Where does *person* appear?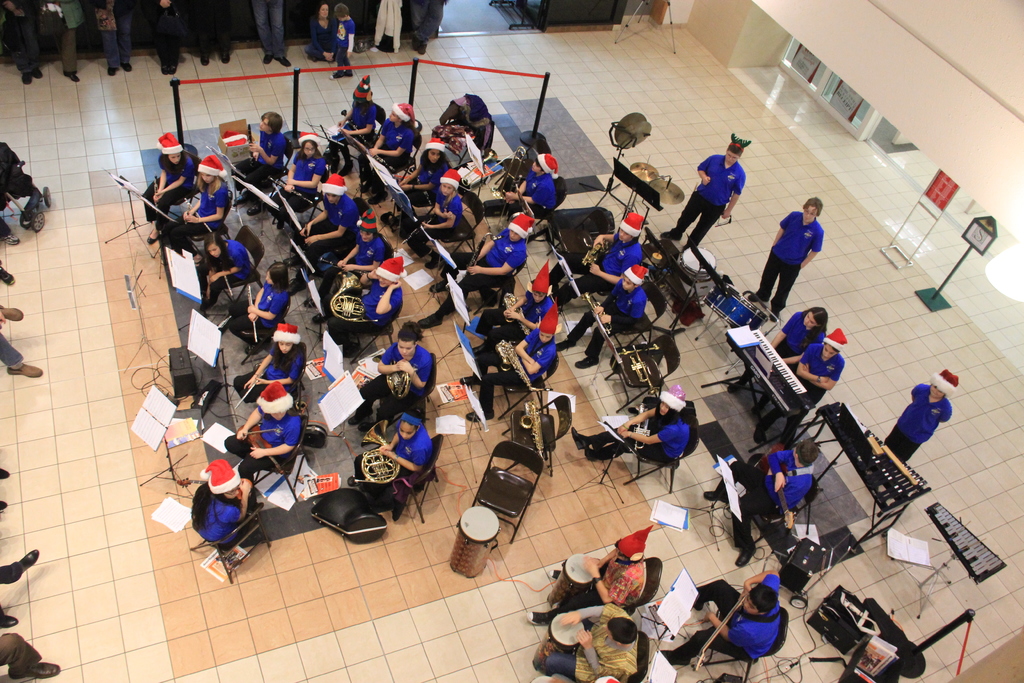
Appears at bbox=(303, 0, 341, 63).
